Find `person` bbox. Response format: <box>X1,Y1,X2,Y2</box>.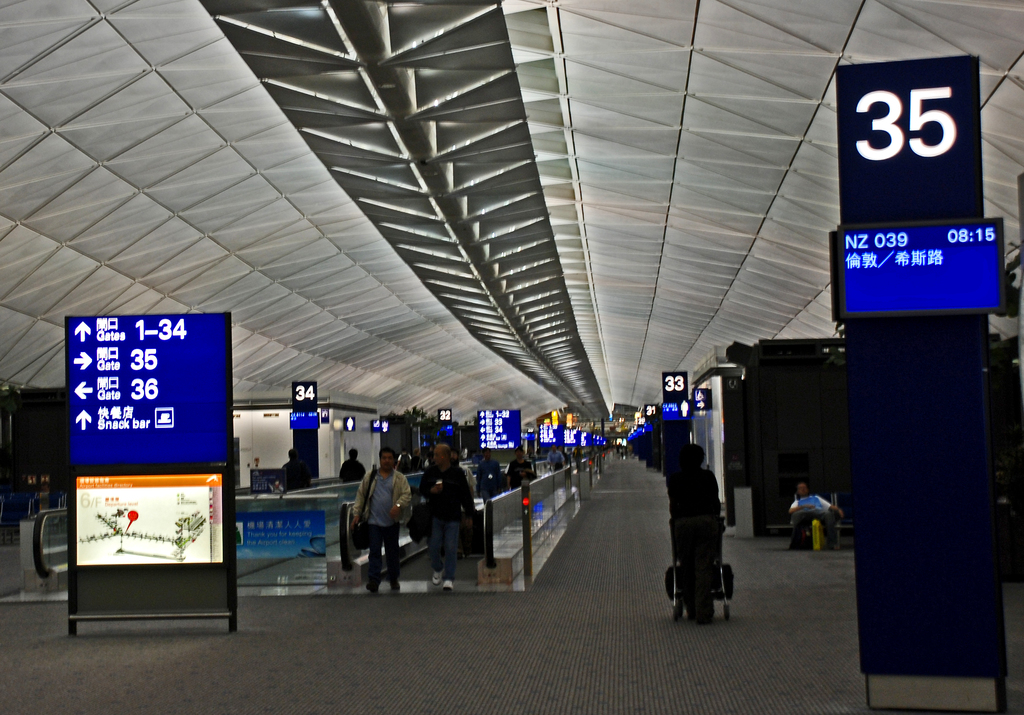
<box>659,430,733,622</box>.
